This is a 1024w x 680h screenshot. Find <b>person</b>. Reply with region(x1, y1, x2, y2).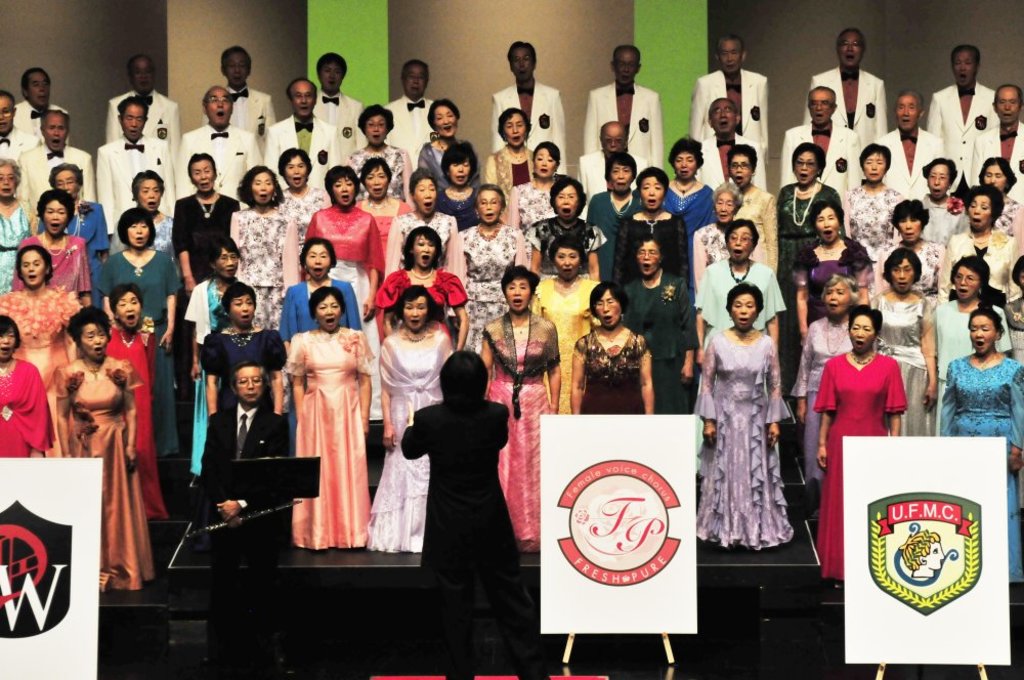
region(946, 181, 1018, 300).
